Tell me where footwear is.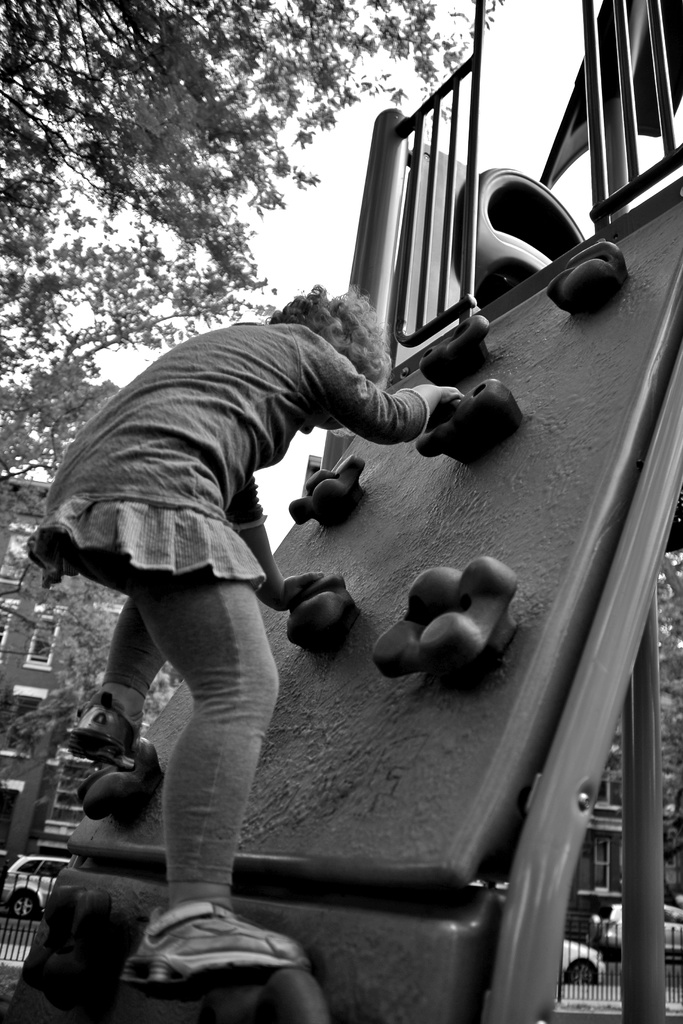
footwear is at [left=68, top=686, right=155, bottom=777].
